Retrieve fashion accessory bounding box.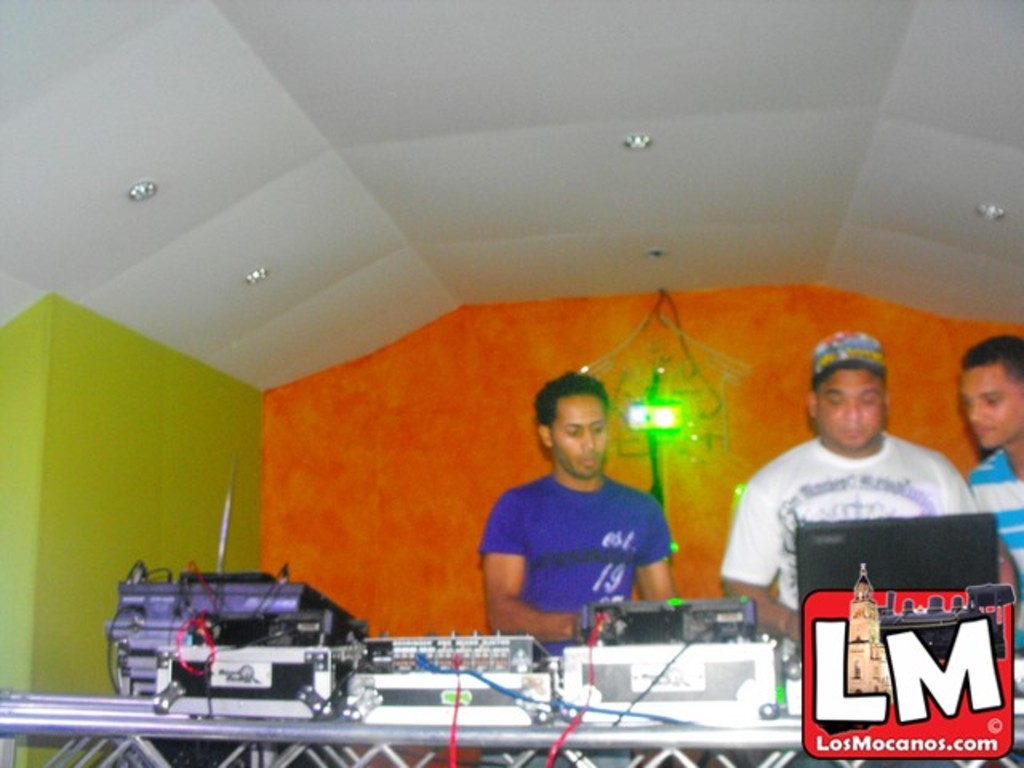
Bounding box: <bbox>808, 330, 893, 378</bbox>.
